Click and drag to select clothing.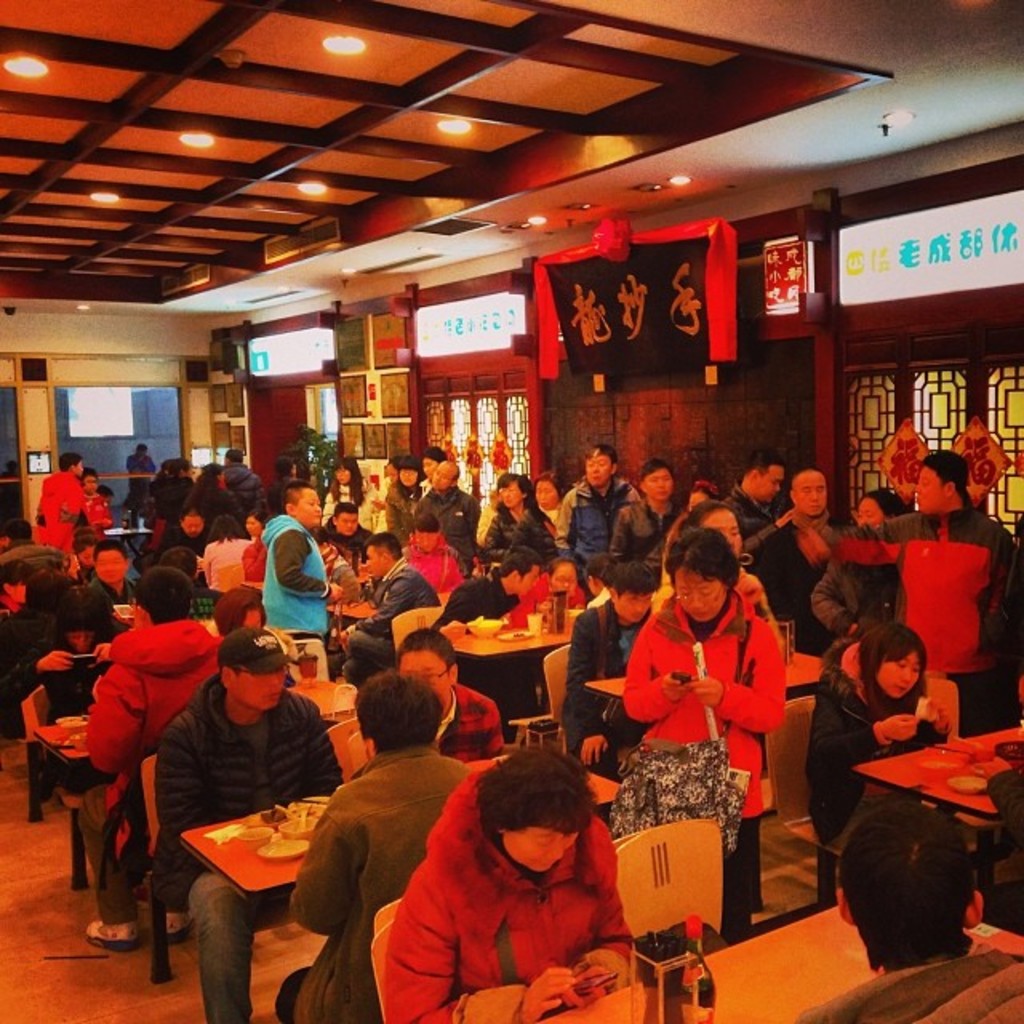
Selection: [446, 680, 499, 762].
